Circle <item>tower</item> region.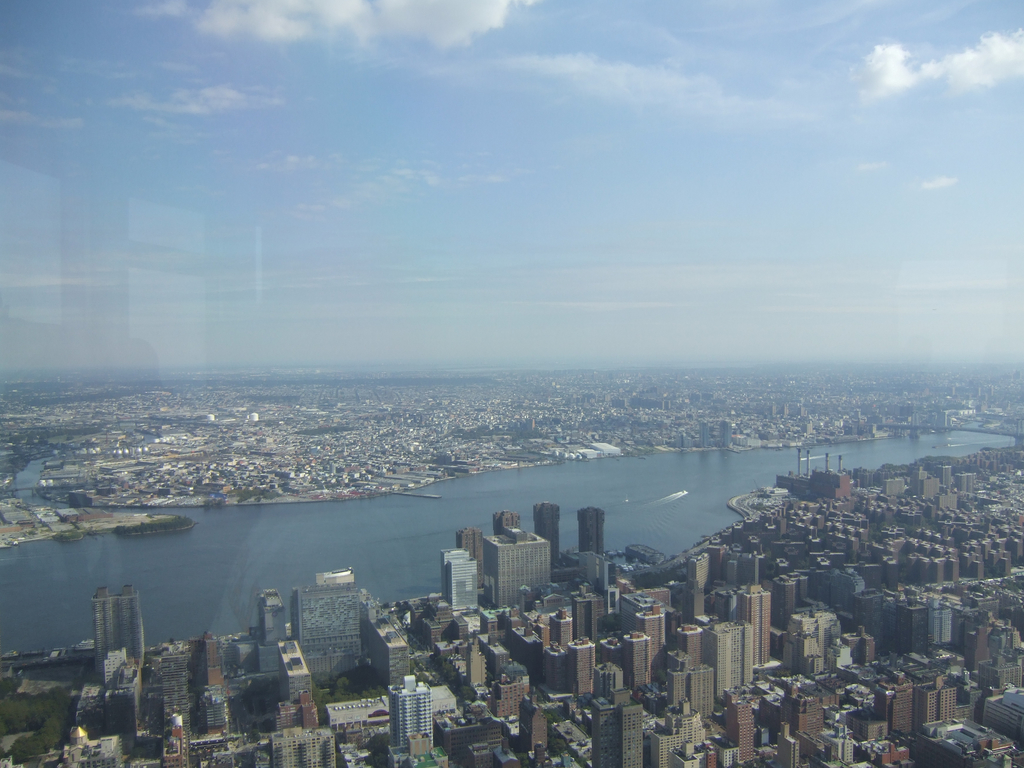
Region: bbox=(627, 632, 653, 679).
